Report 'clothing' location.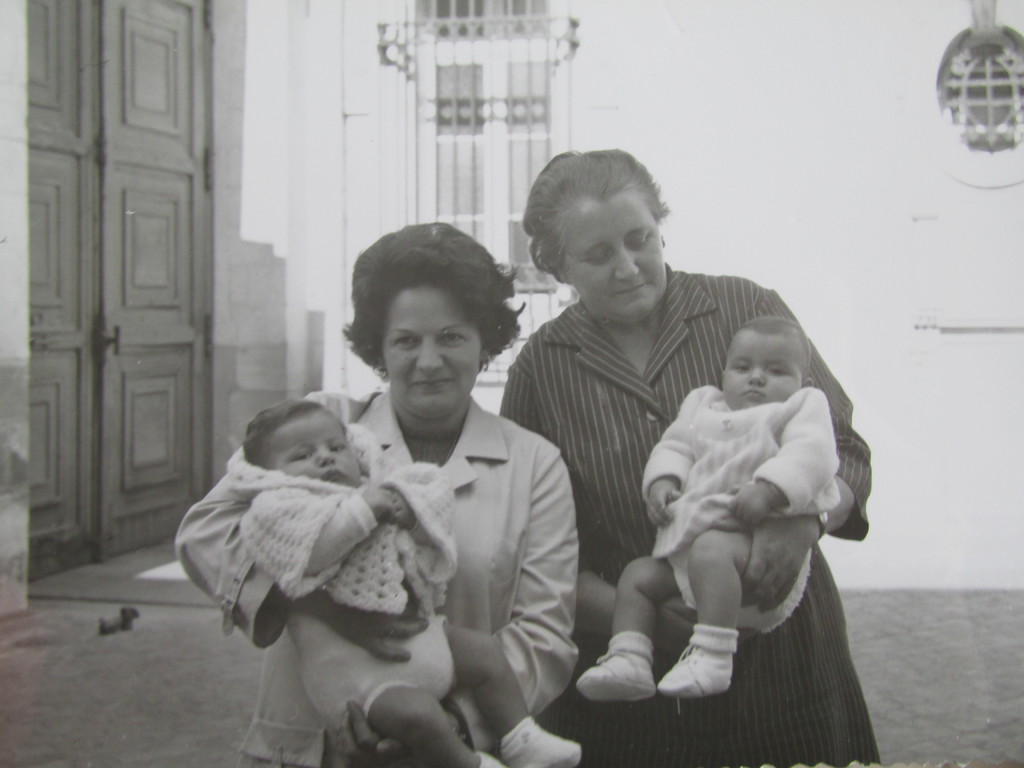
Report: (x1=266, y1=441, x2=486, y2=735).
